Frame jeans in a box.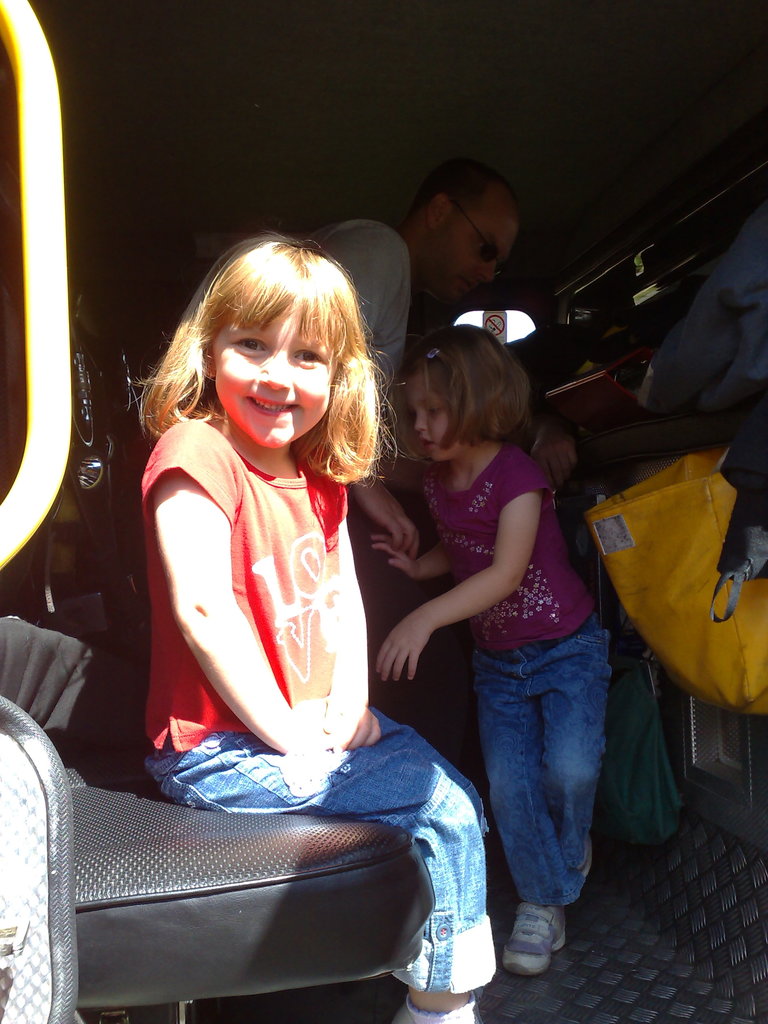
crop(465, 645, 628, 953).
